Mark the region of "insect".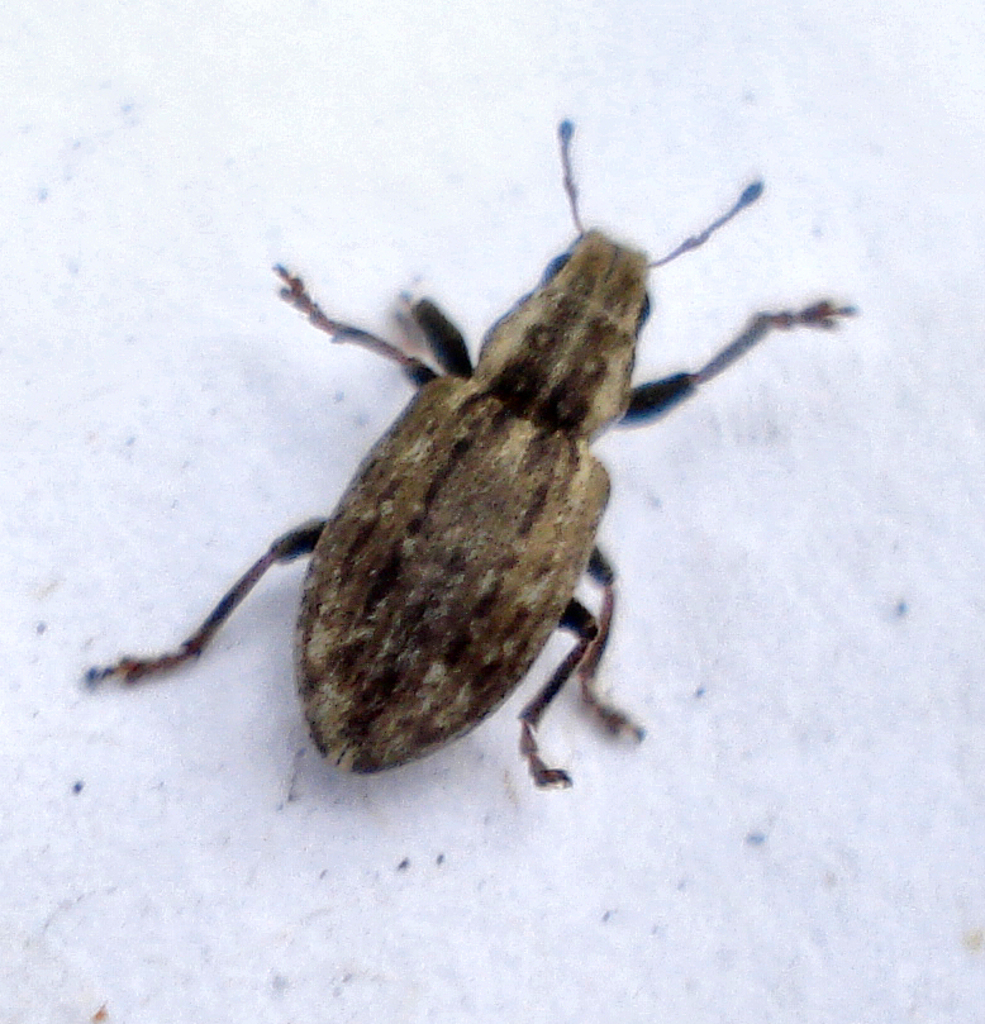
Region: left=81, top=119, right=858, bottom=791.
